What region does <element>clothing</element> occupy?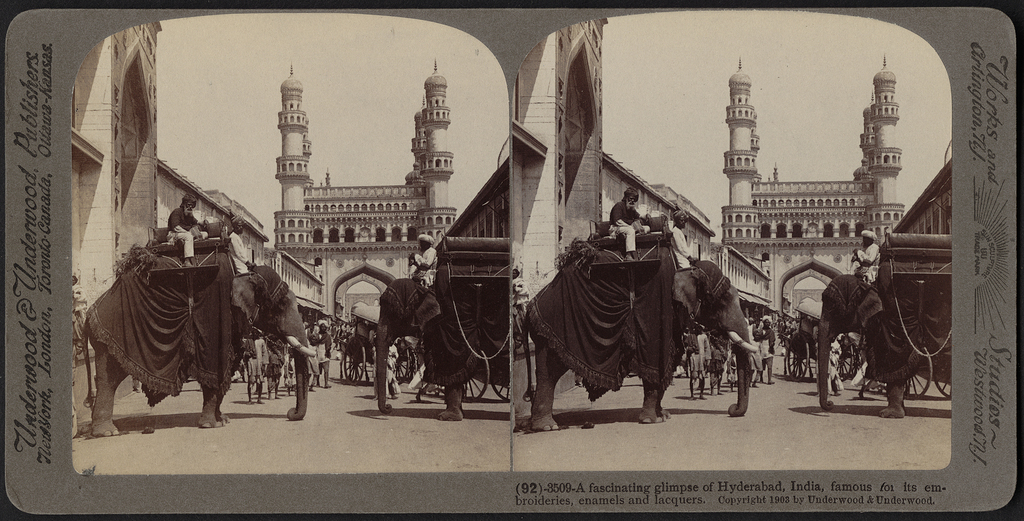
{"x1": 165, "y1": 210, "x2": 195, "y2": 260}.
